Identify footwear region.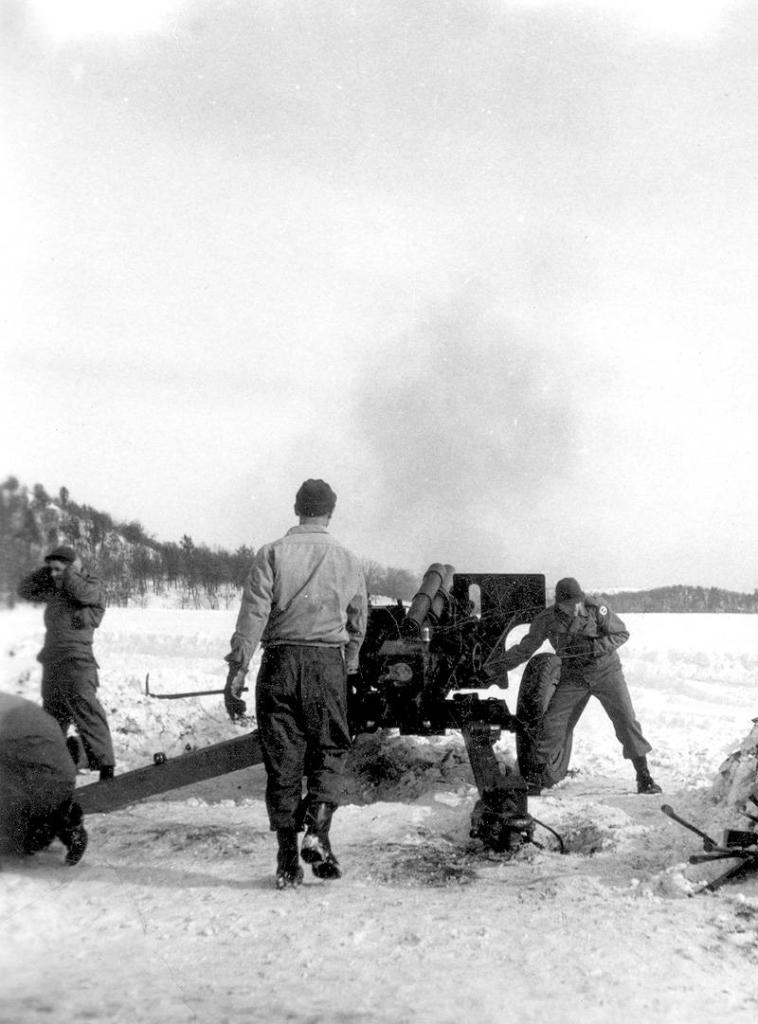
Region: select_region(274, 859, 300, 882).
